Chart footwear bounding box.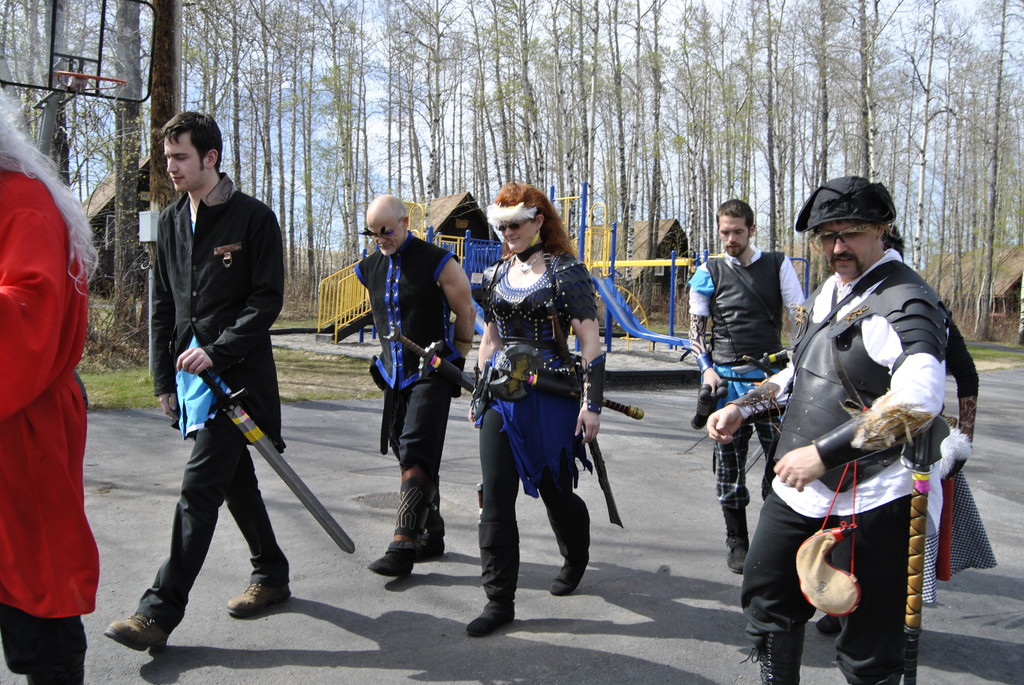
Charted: {"left": 370, "top": 541, "right": 412, "bottom": 572}.
